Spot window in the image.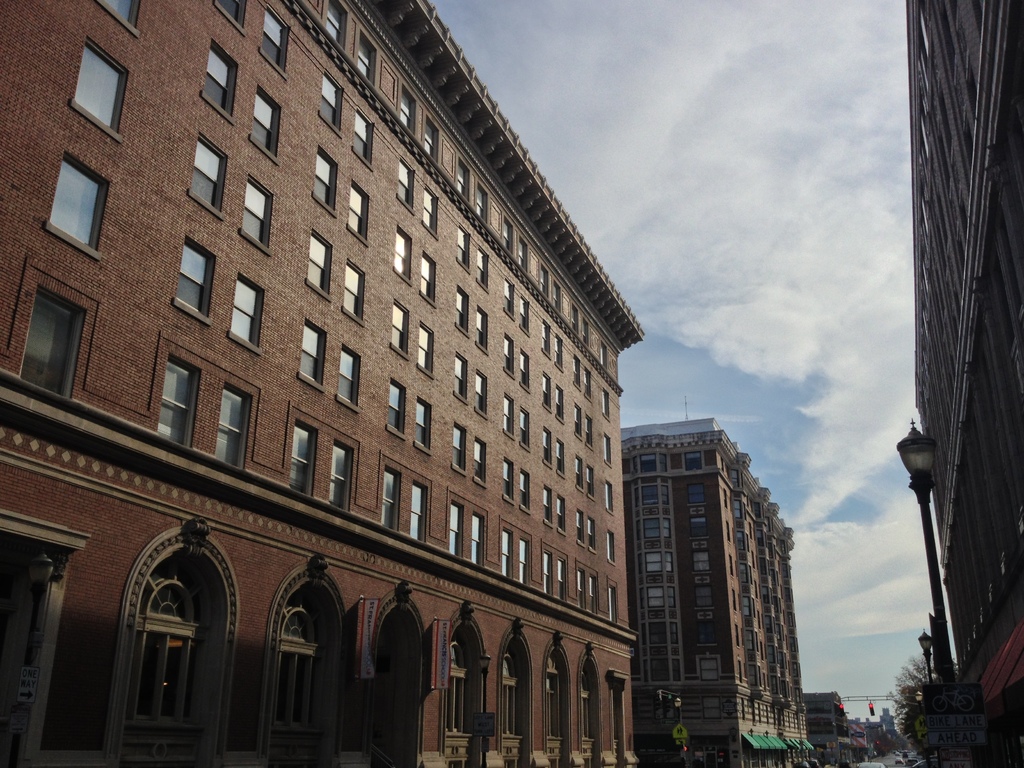
window found at <region>500, 330, 514, 376</region>.
